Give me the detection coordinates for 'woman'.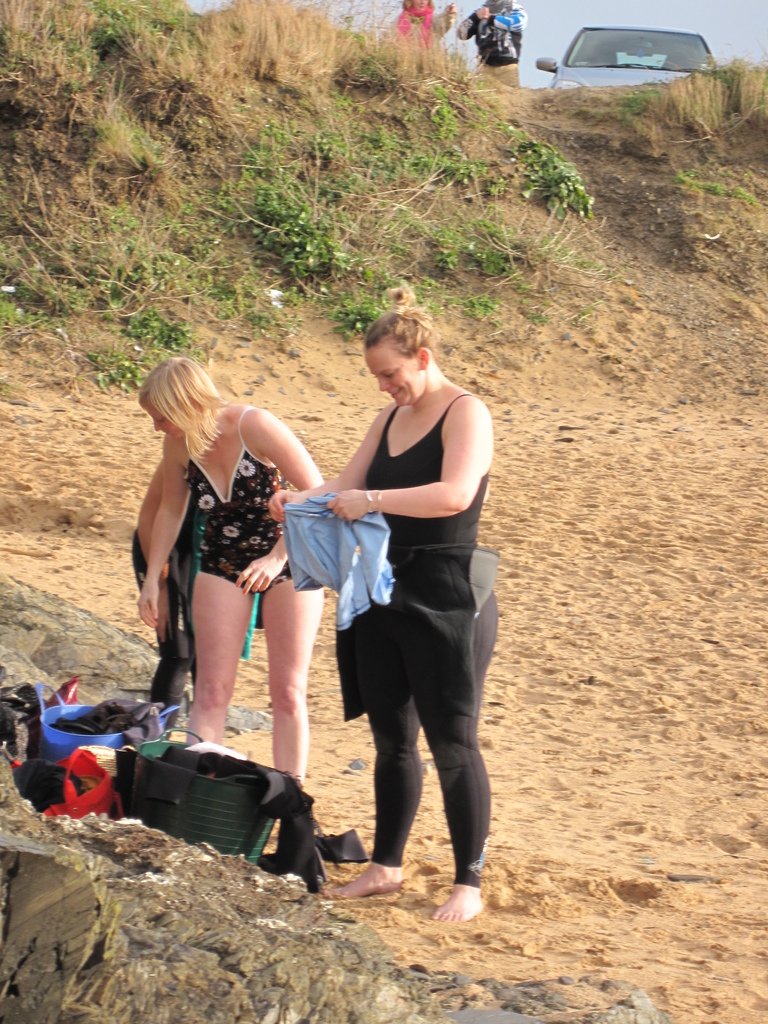
131/354/324/783.
